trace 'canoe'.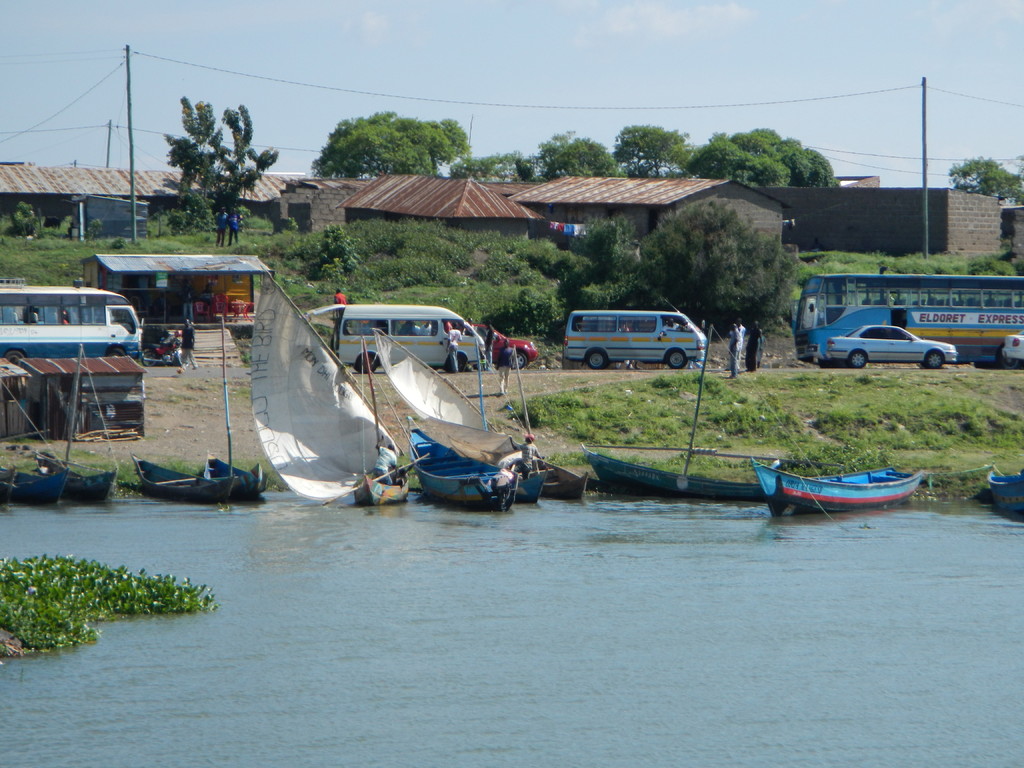
Traced to 130/451/246/503.
